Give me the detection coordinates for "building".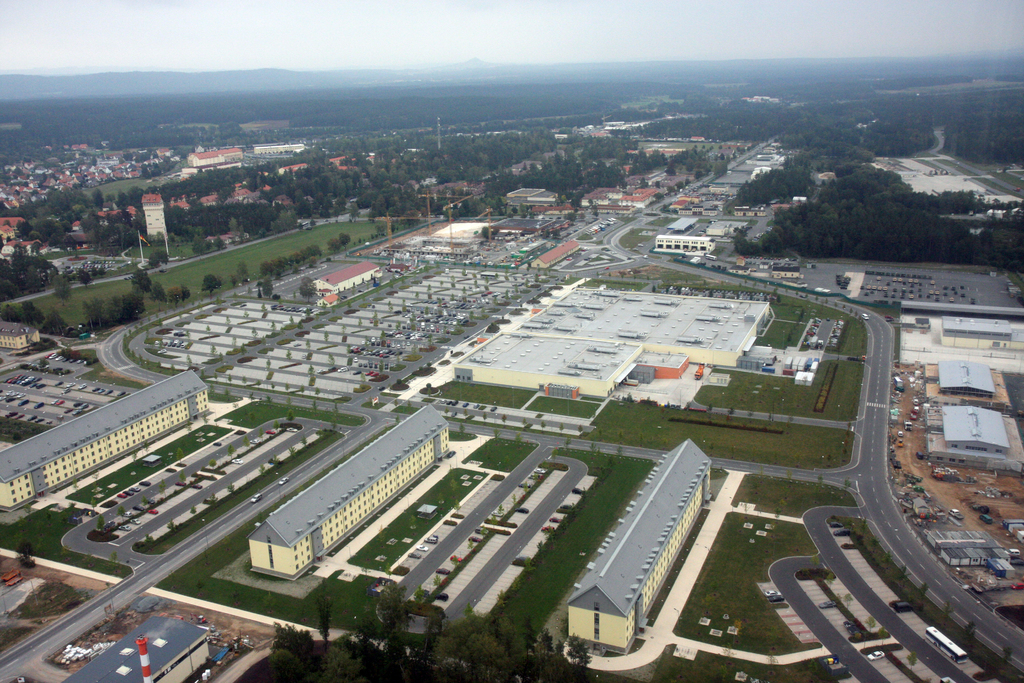
[left=568, top=440, right=712, bottom=647].
